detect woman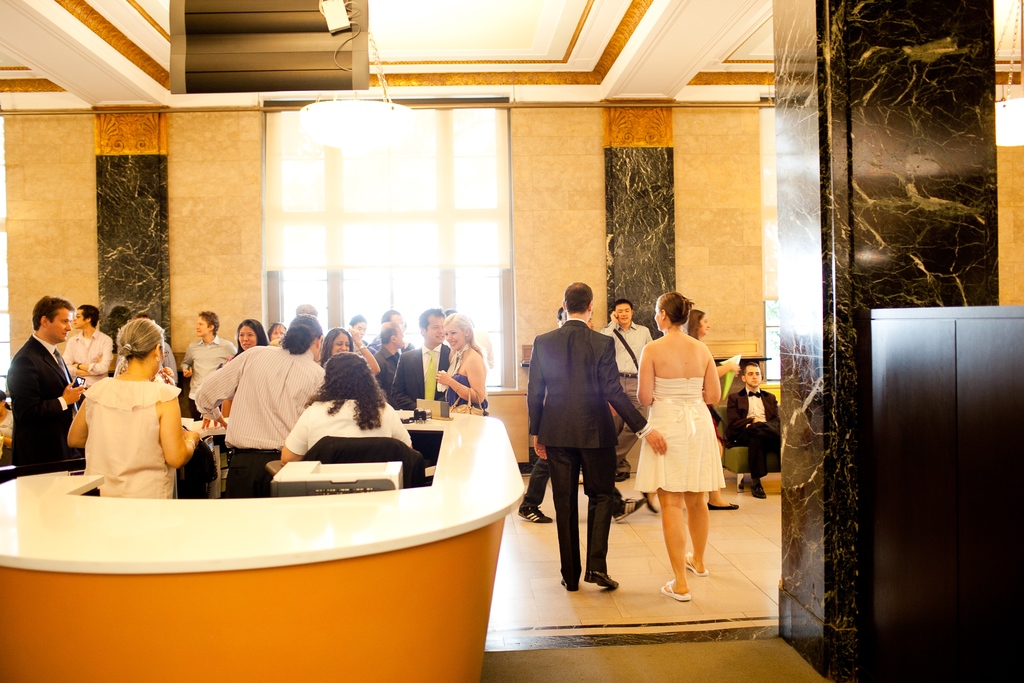
[x1=221, y1=315, x2=275, y2=418]
